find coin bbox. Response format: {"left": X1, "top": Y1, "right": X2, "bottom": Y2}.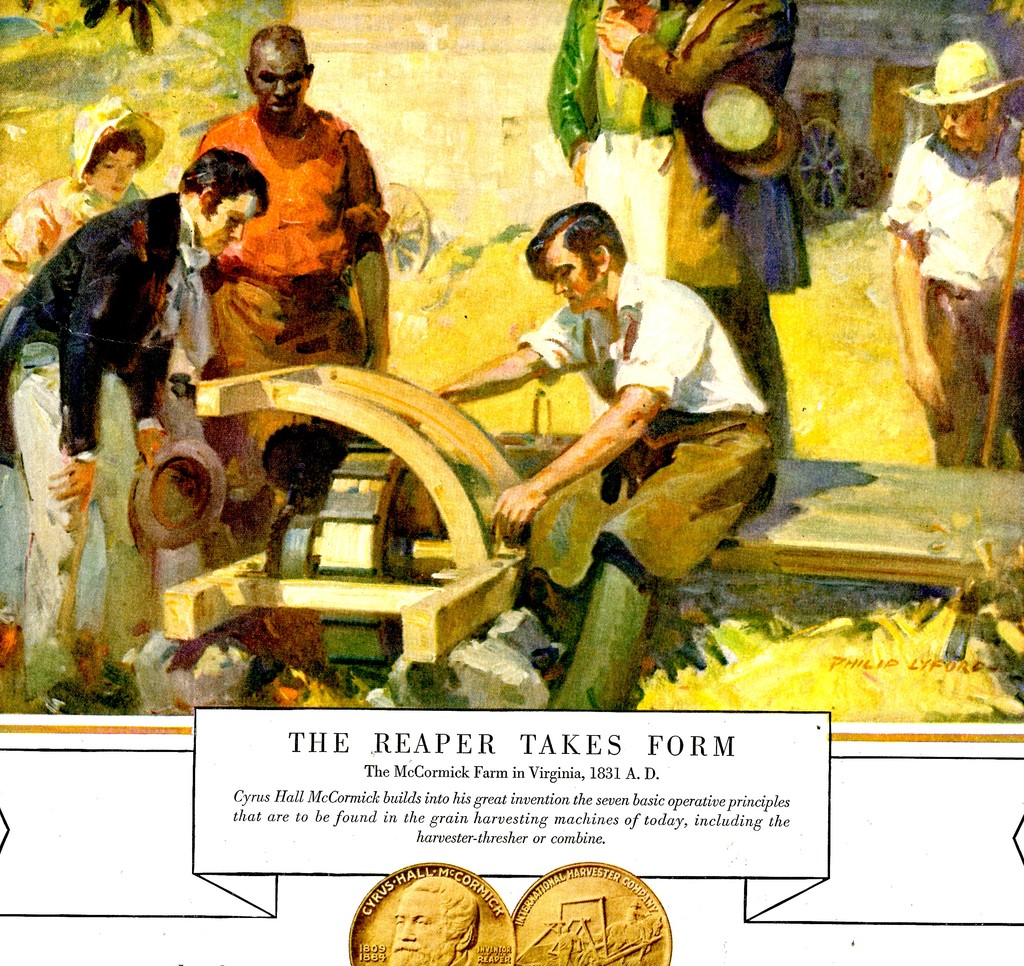
{"left": 351, "top": 862, "right": 518, "bottom": 965}.
